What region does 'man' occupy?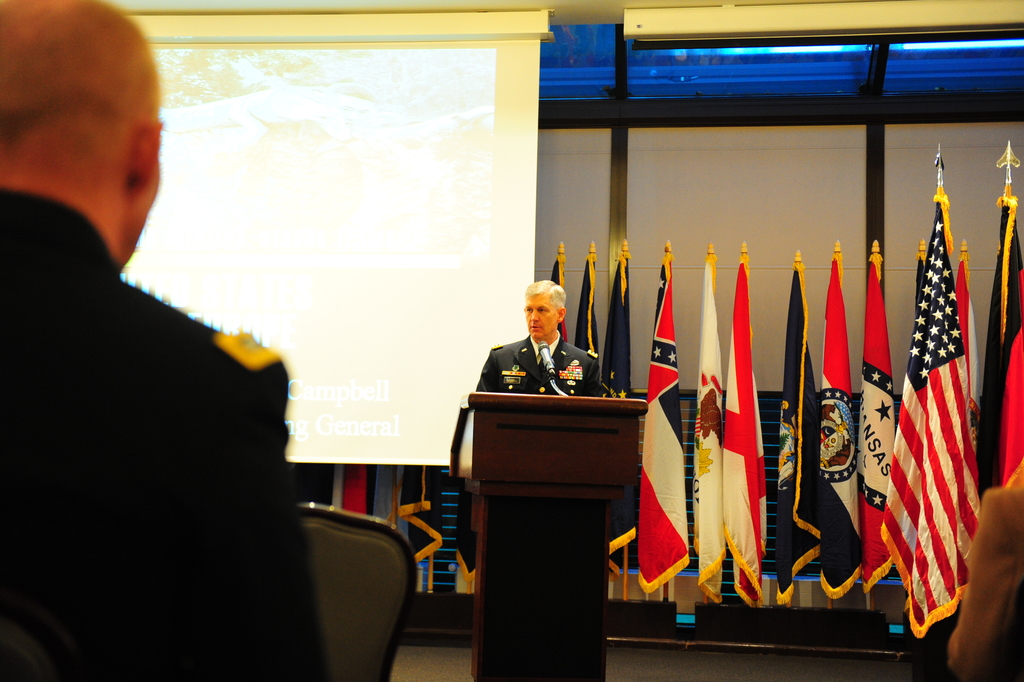
l=475, t=280, r=603, b=398.
